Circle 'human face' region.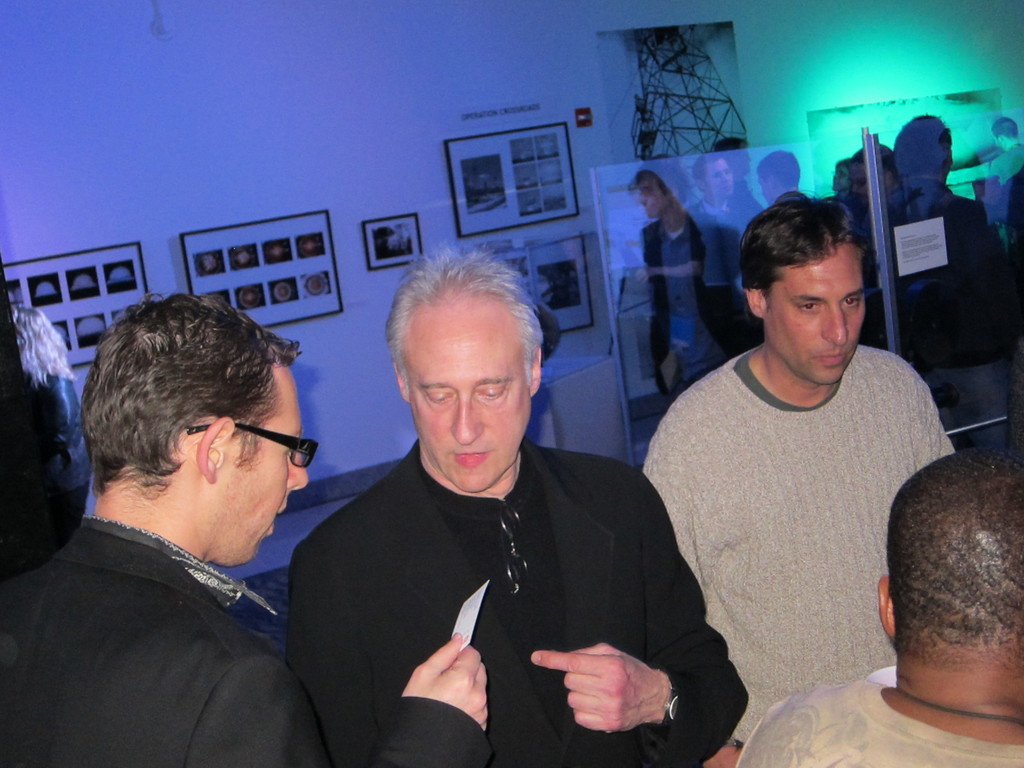
Region: box=[696, 158, 726, 198].
